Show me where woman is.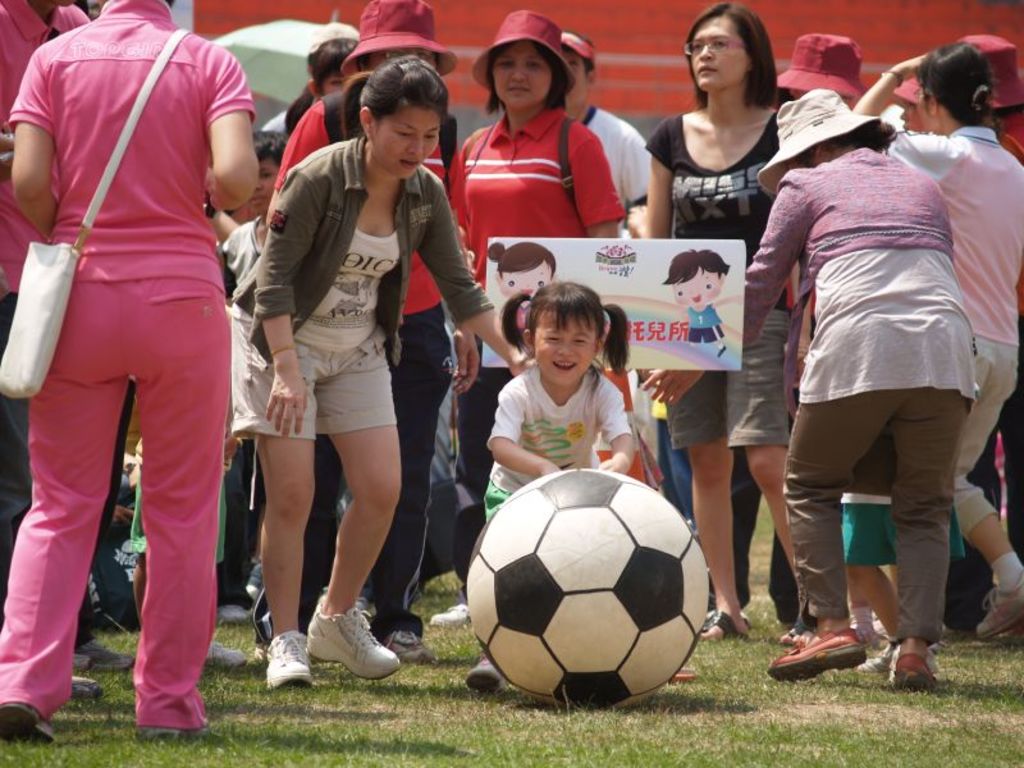
woman is at (259, 23, 361, 137).
